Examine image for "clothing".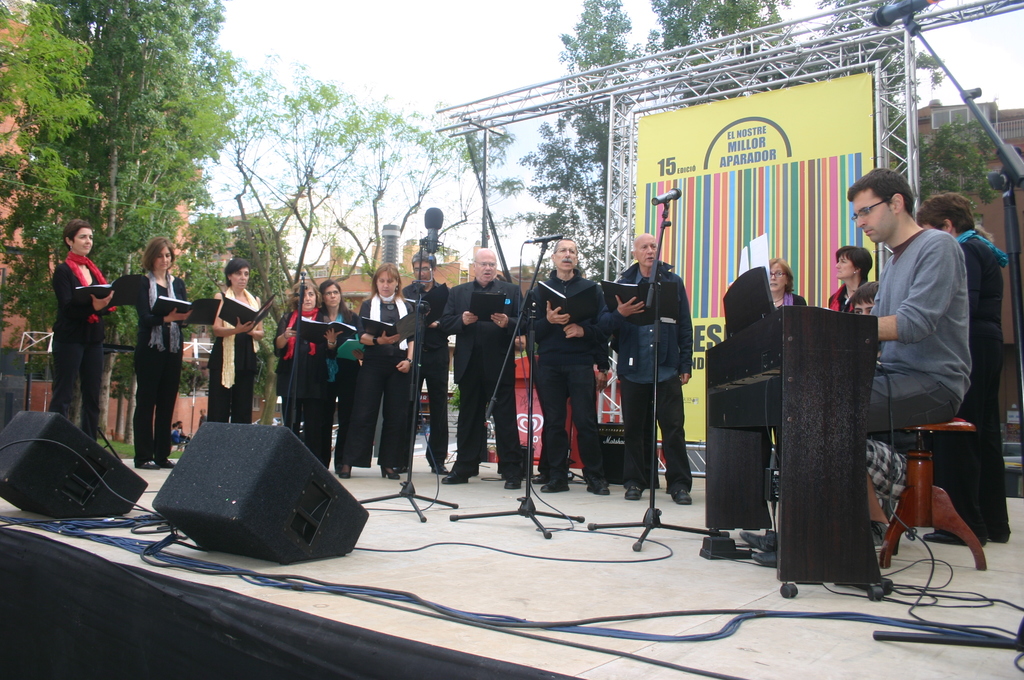
Examination result: x1=133, y1=270, x2=190, y2=458.
